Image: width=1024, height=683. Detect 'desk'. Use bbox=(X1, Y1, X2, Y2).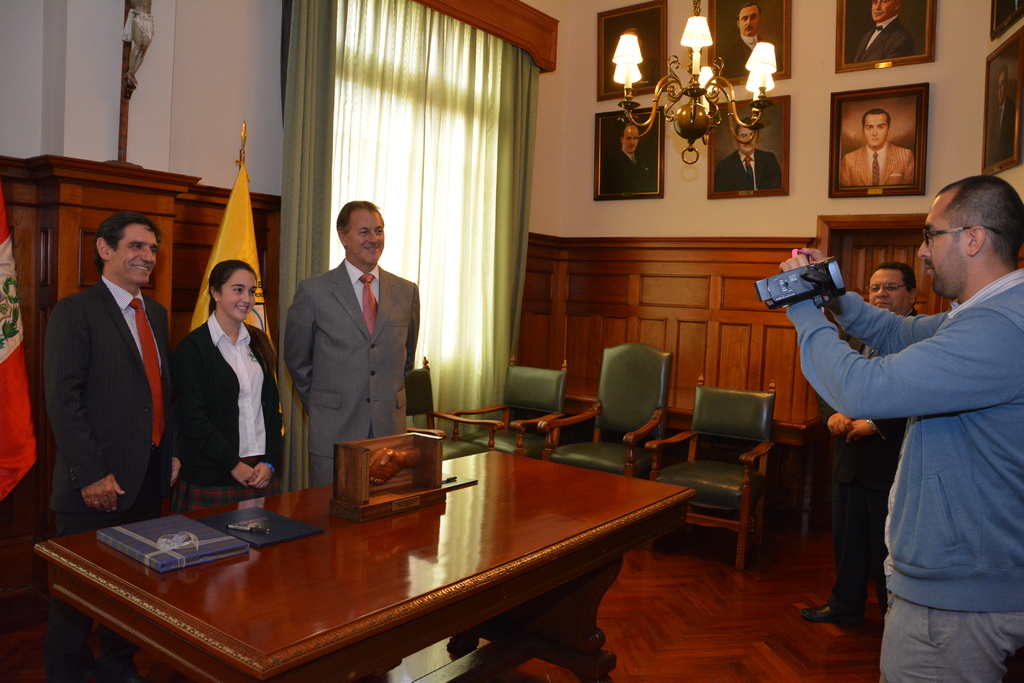
bbox=(48, 438, 723, 681).
